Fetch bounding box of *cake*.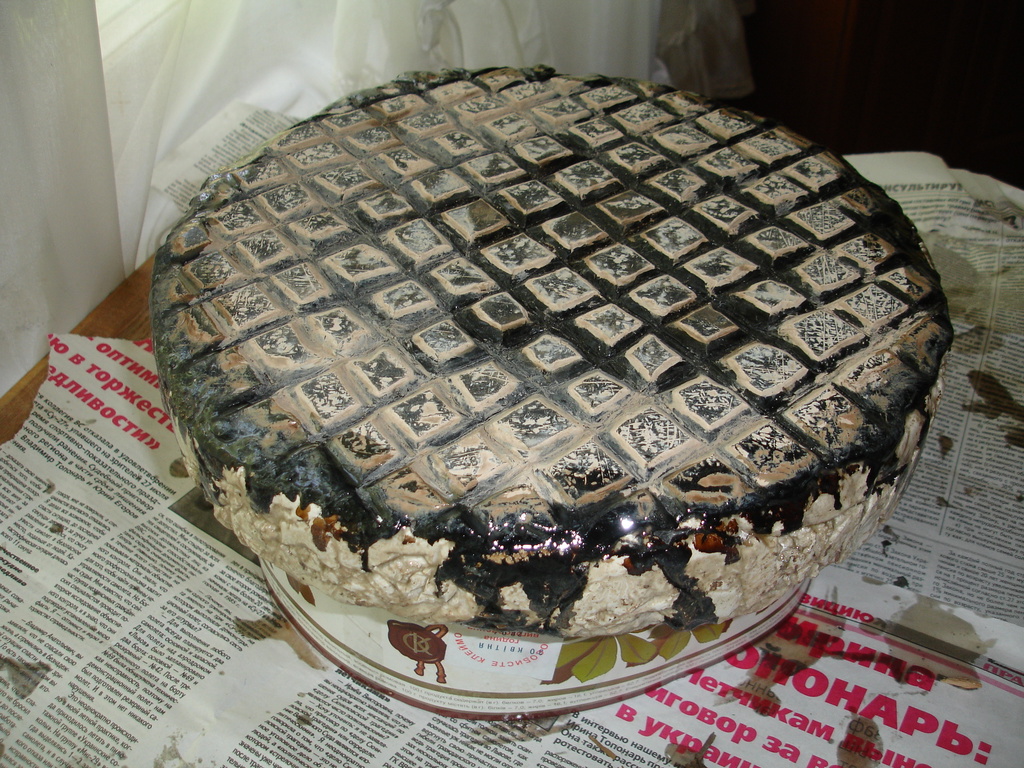
Bbox: x1=152, y1=61, x2=955, y2=637.
